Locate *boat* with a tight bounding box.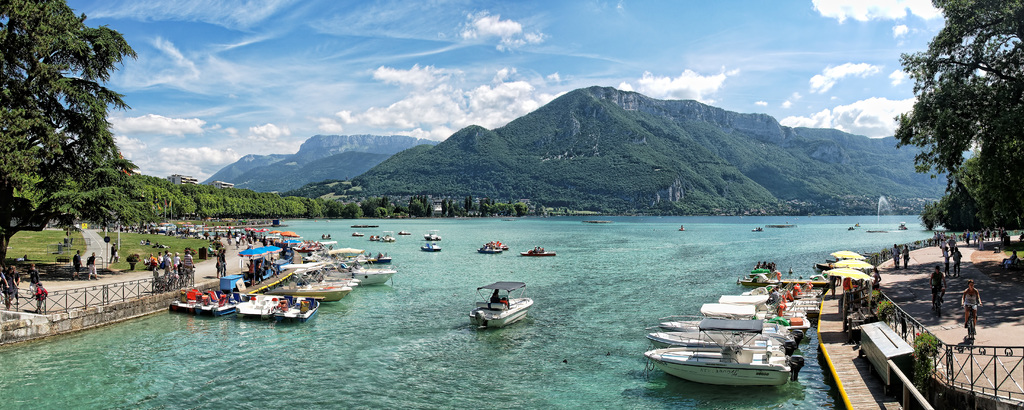
bbox(846, 221, 852, 229).
